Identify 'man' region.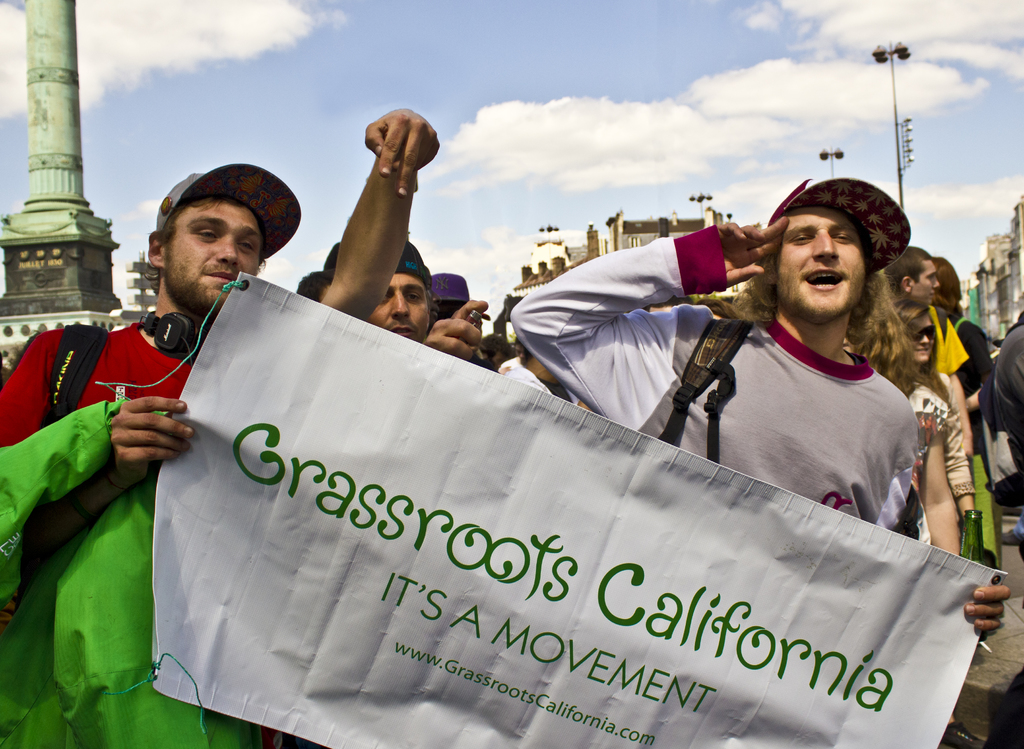
Region: Rect(878, 242, 970, 455).
